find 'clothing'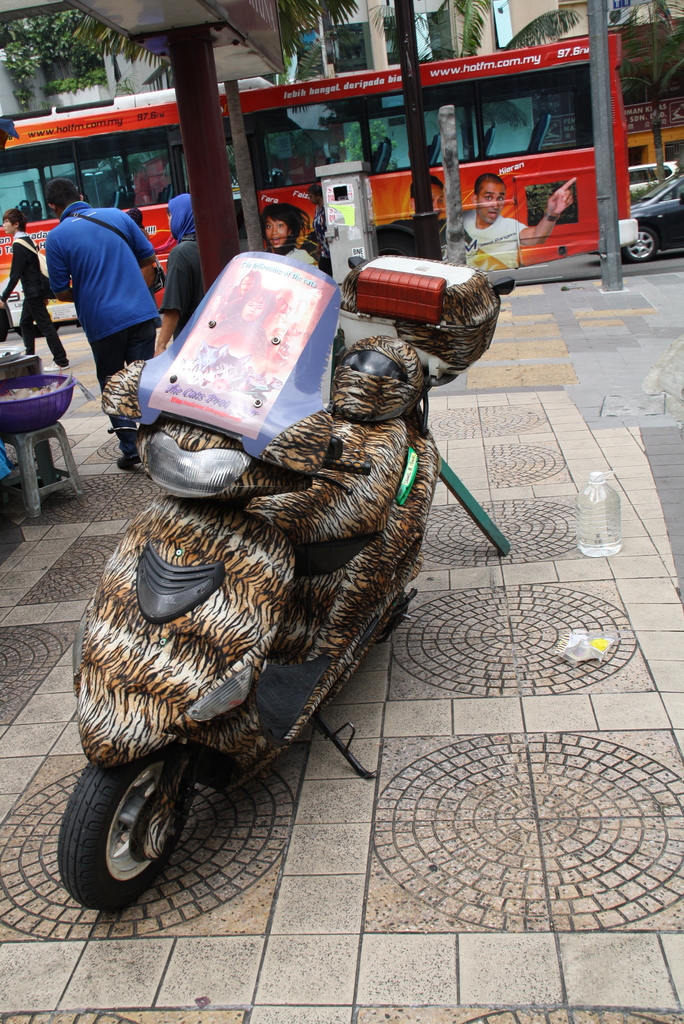
x1=0 y1=227 x2=70 y2=365
